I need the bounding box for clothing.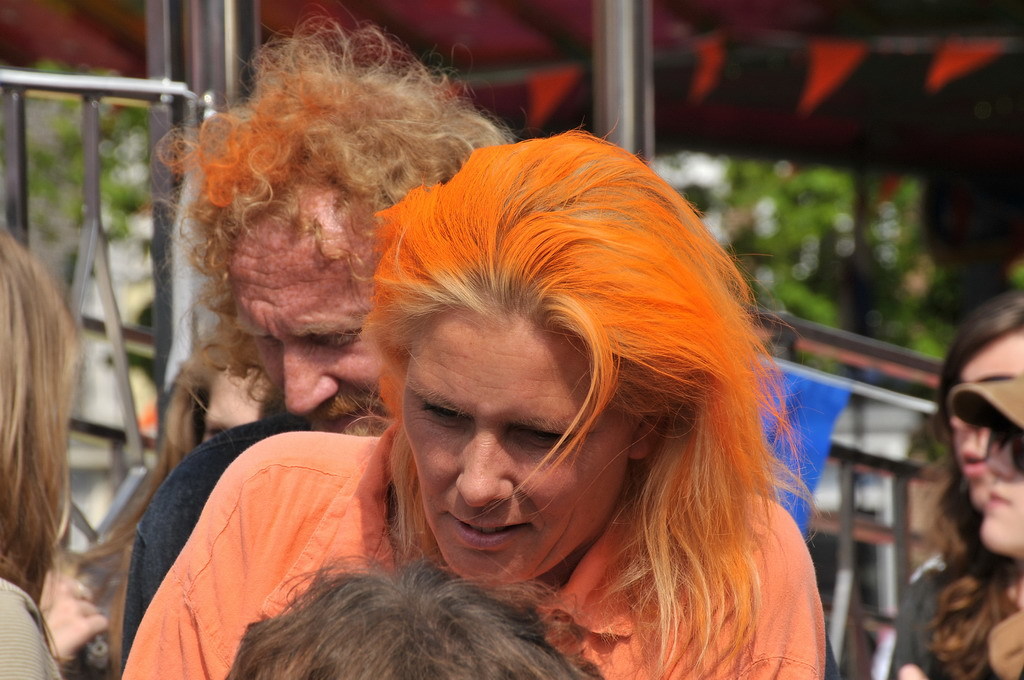
Here it is: l=880, t=562, r=1023, b=679.
